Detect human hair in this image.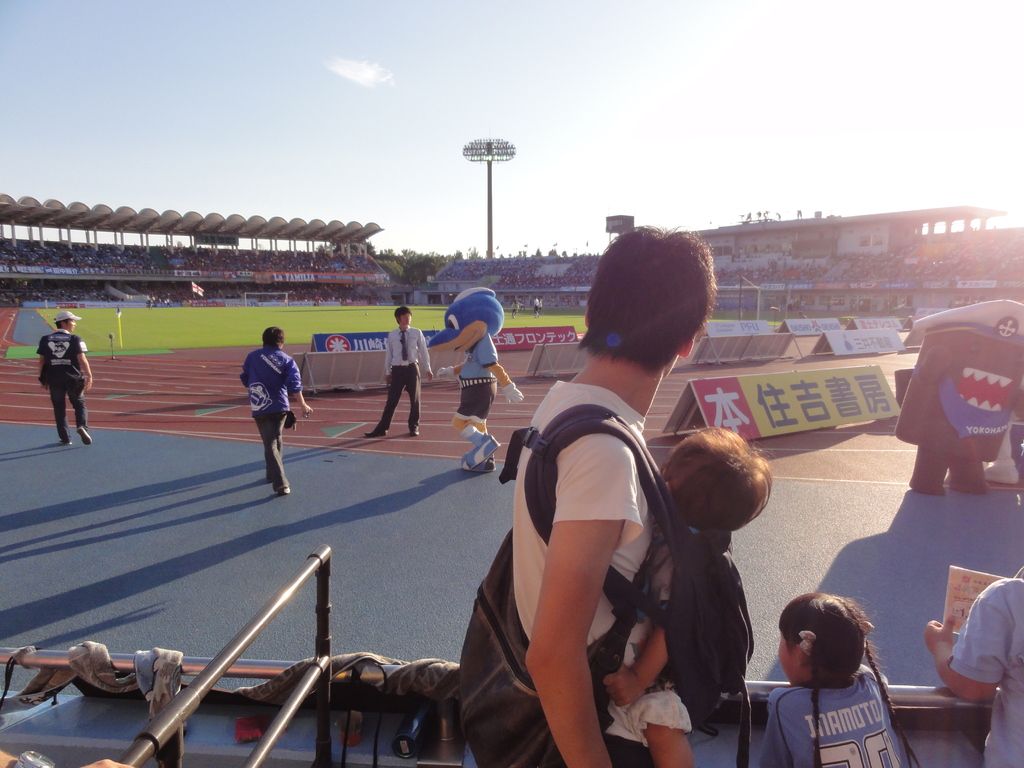
Detection: left=262, top=326, right=285, bottom=347.
